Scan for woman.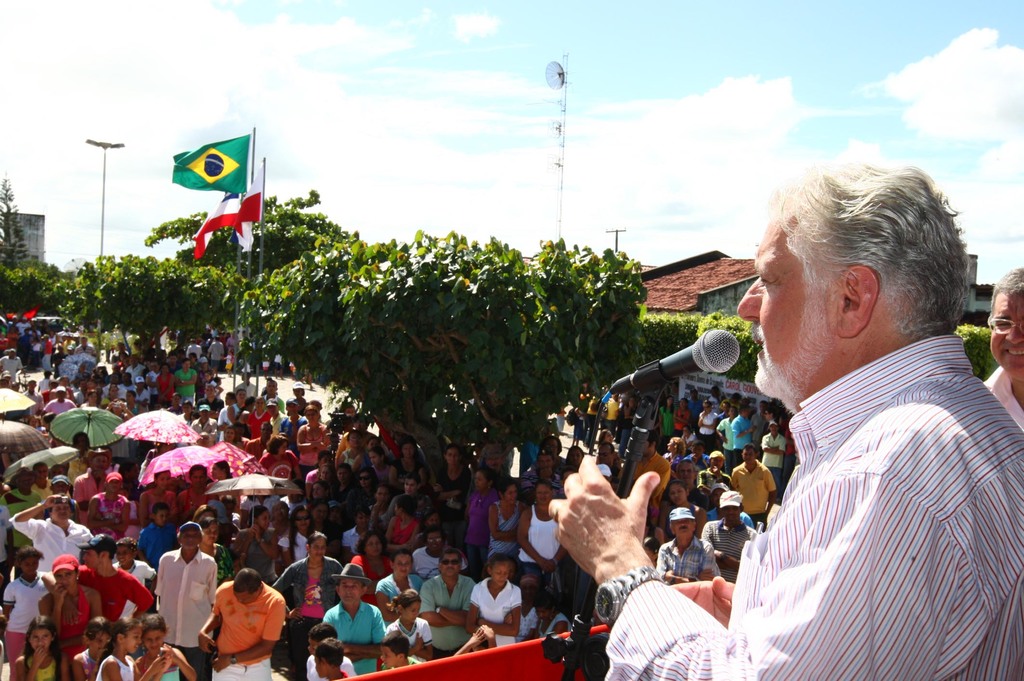
Scan result: locate(196, 515, 235, 582).
